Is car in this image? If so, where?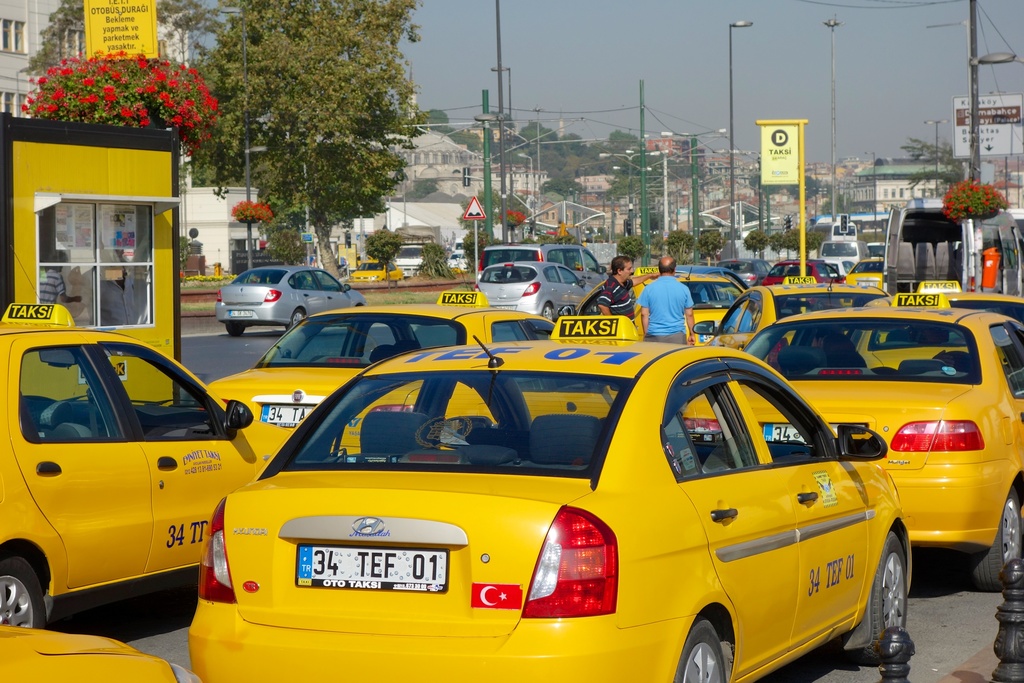
Yes, at [x1=347, y1=261, x2=403, y2=286].
